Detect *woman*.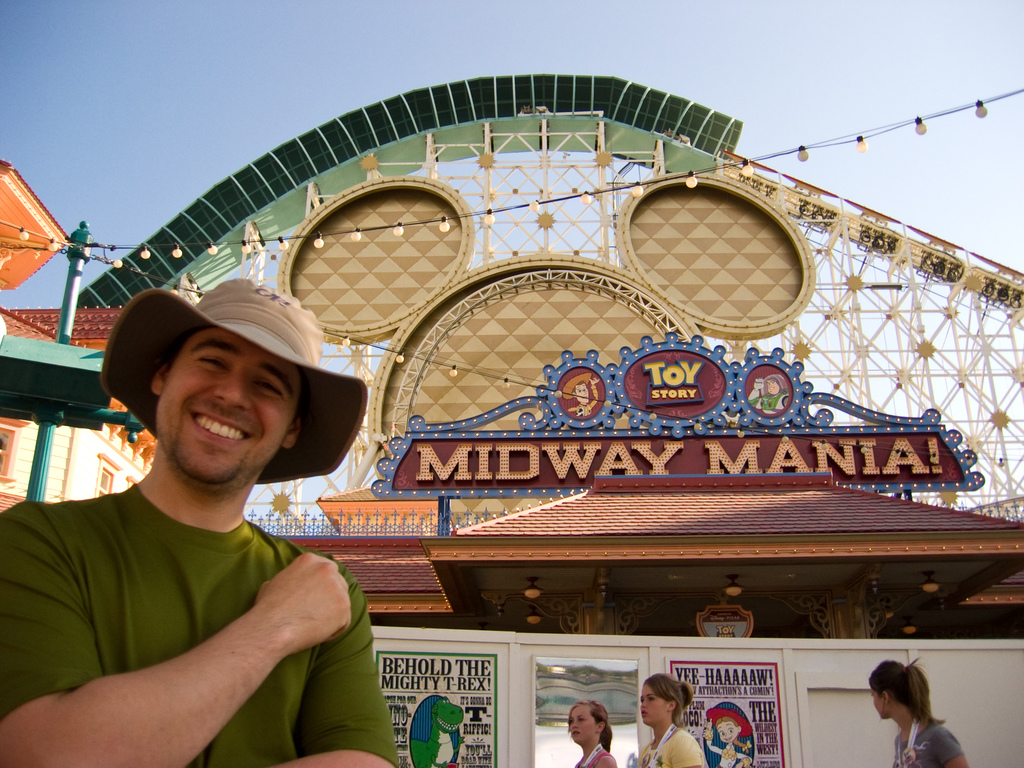
Detected at [860,671,959,762].
